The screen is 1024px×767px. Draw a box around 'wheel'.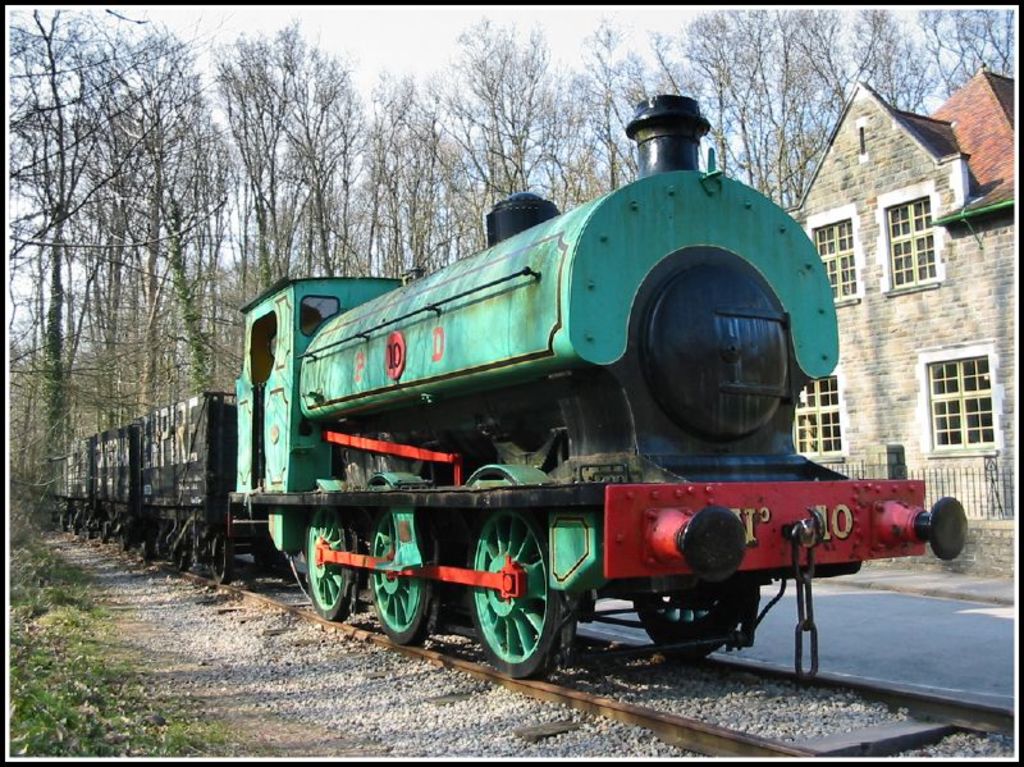
(x1=372, y1=506, x2=425, y2=643).
